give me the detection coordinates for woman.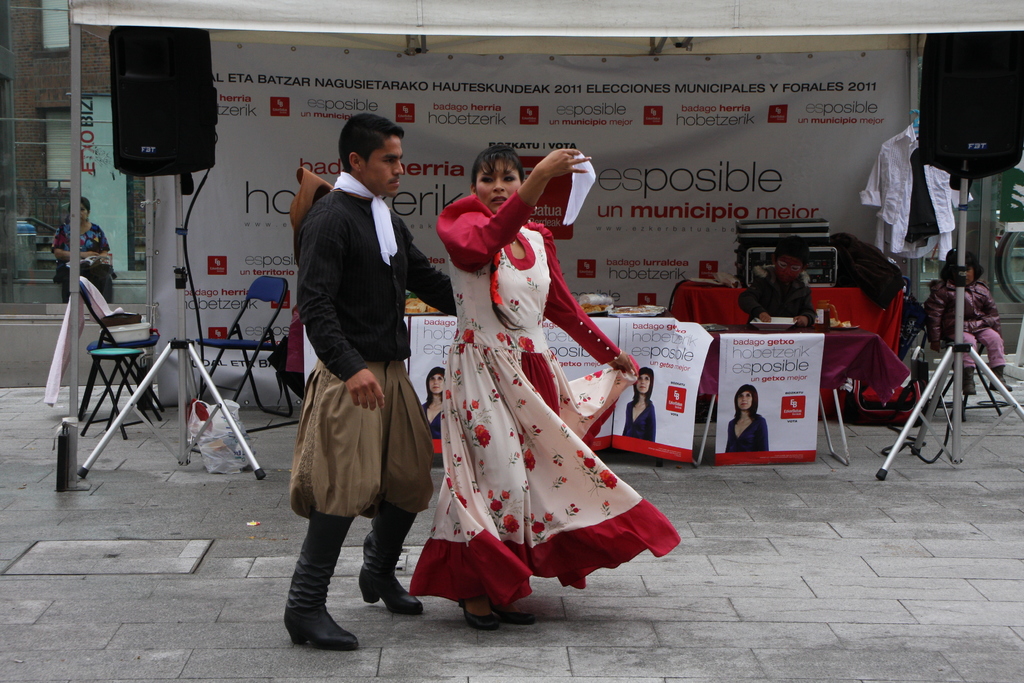
bbox(623, 366, 661, 444).
